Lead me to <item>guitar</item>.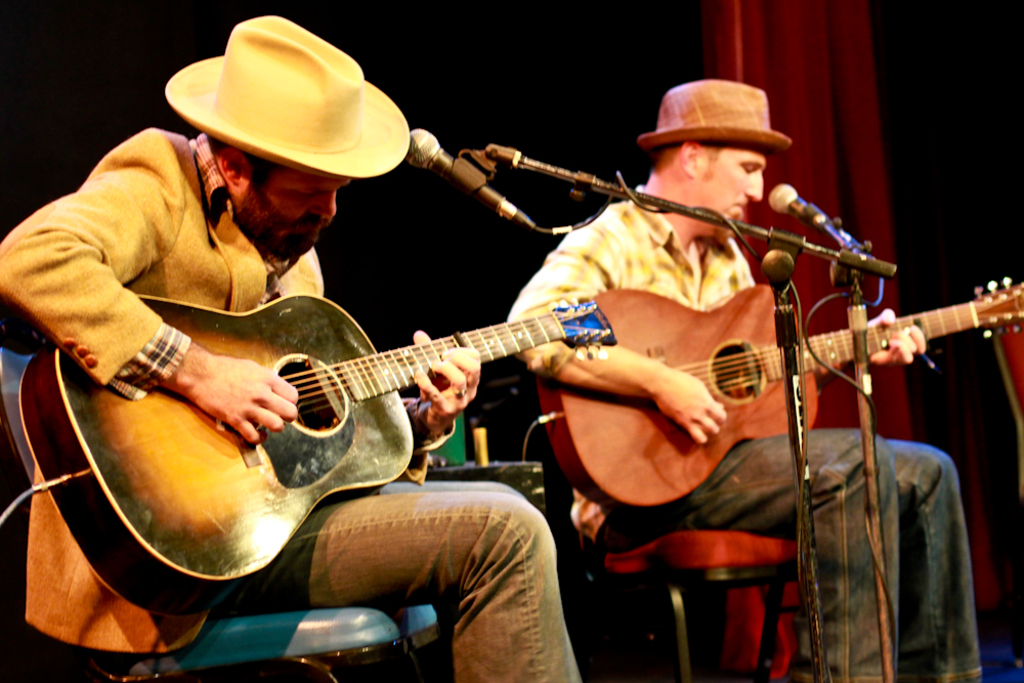
Lead to BBox(503, 244, 1023, 497).
